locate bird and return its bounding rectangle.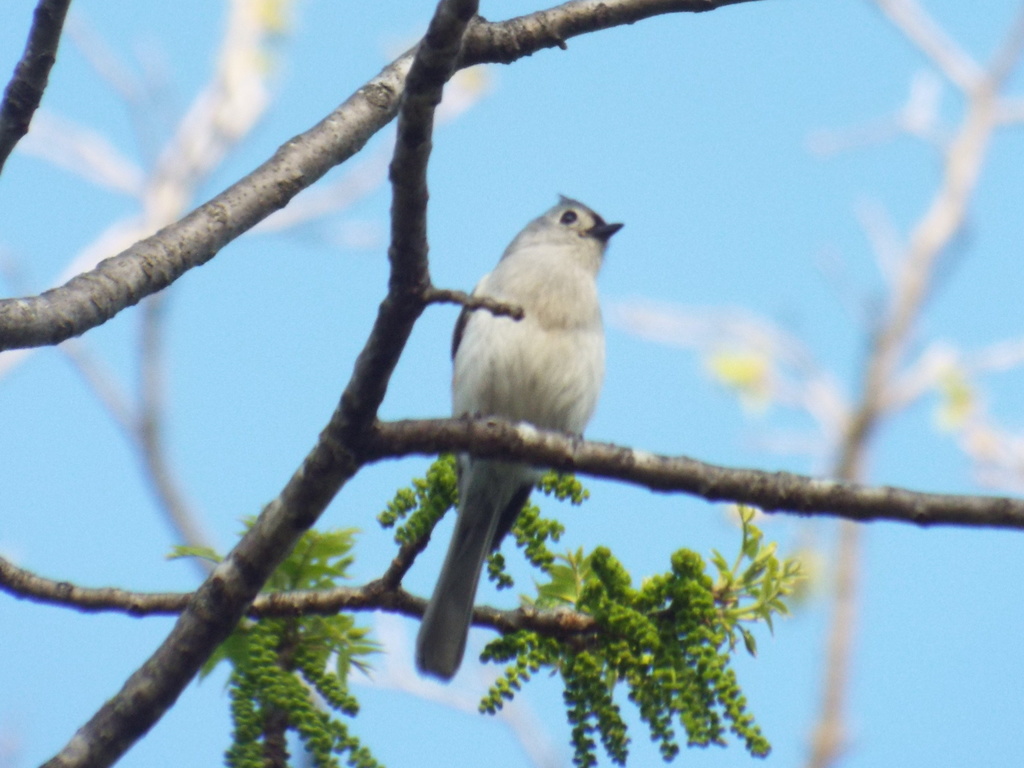
(410,183,639,666).
